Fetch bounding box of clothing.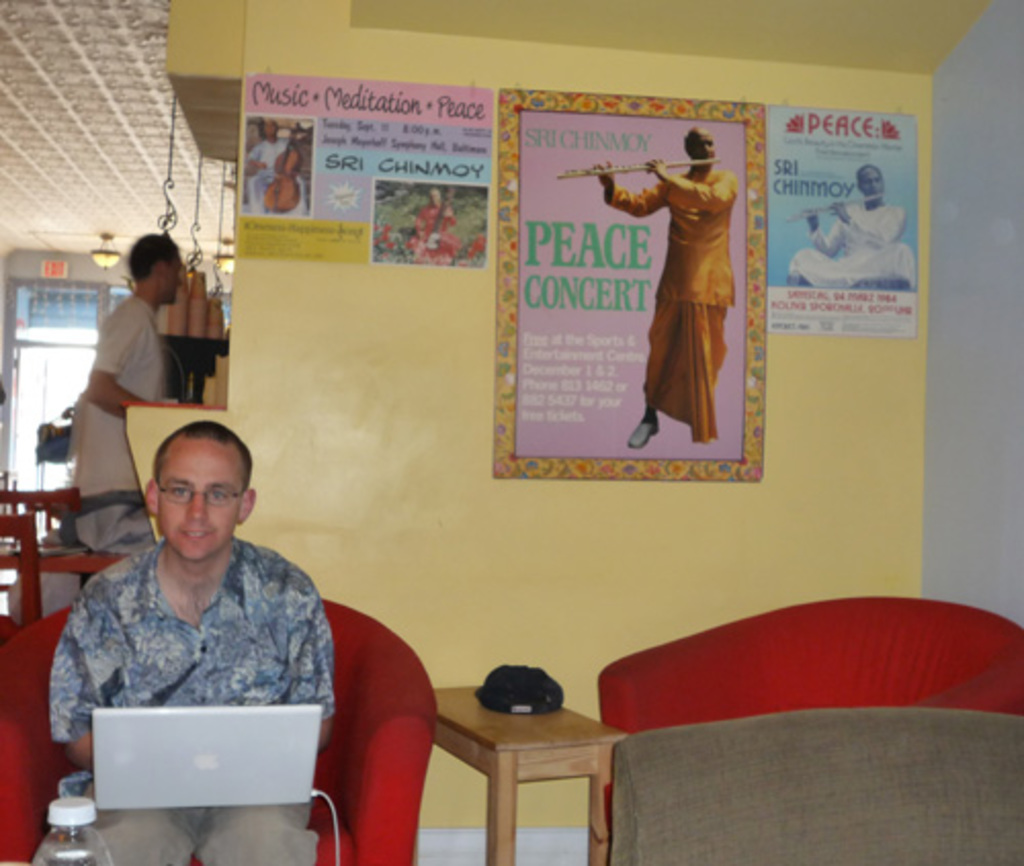
Bbox: BBox(791, 203, 909, 291).
